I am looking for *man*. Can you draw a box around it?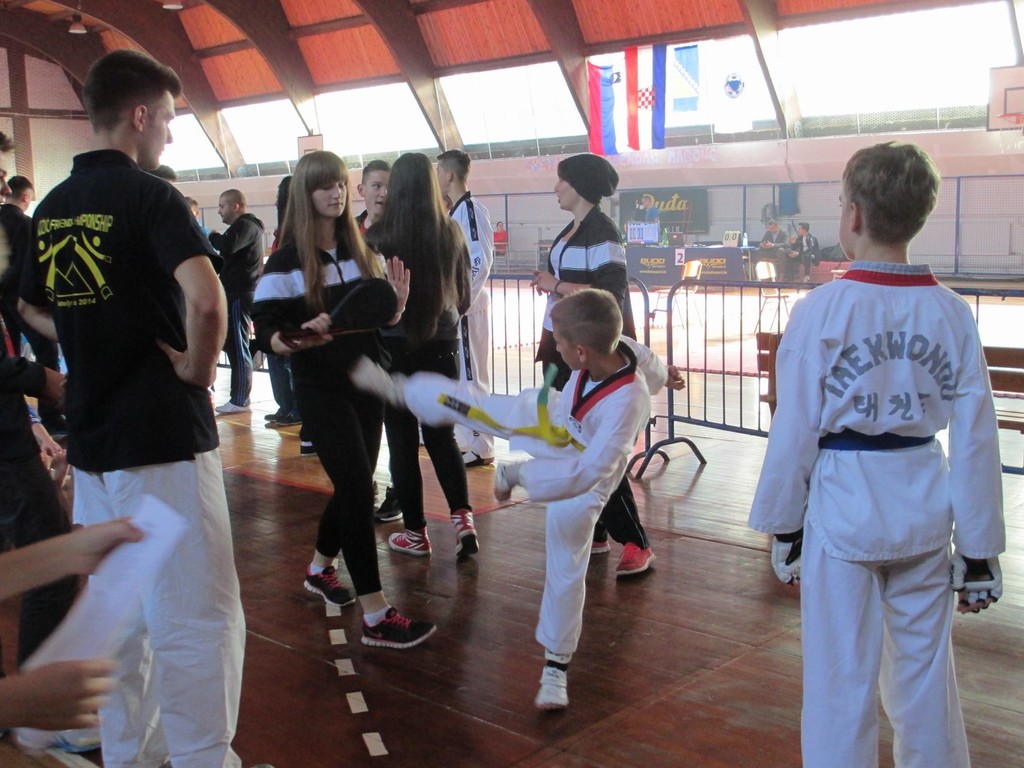
Sure, the bounding box is locate(0, 134, 106, 757).
